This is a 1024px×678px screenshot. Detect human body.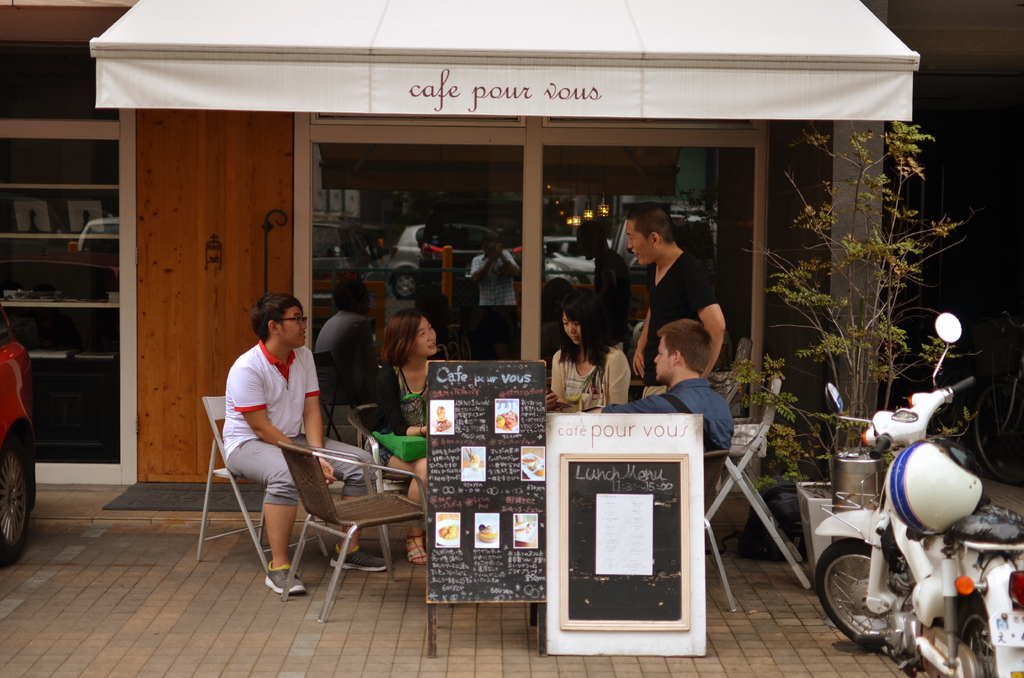
detection(362, 352, 428, 565).
